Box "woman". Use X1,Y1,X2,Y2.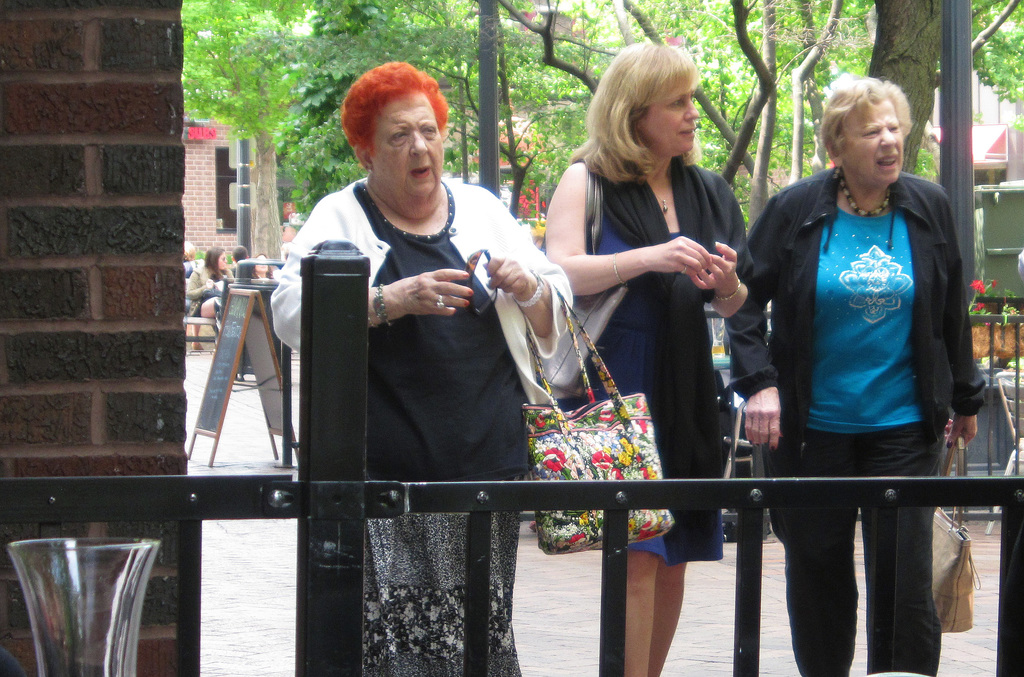
271,60,573,676.
